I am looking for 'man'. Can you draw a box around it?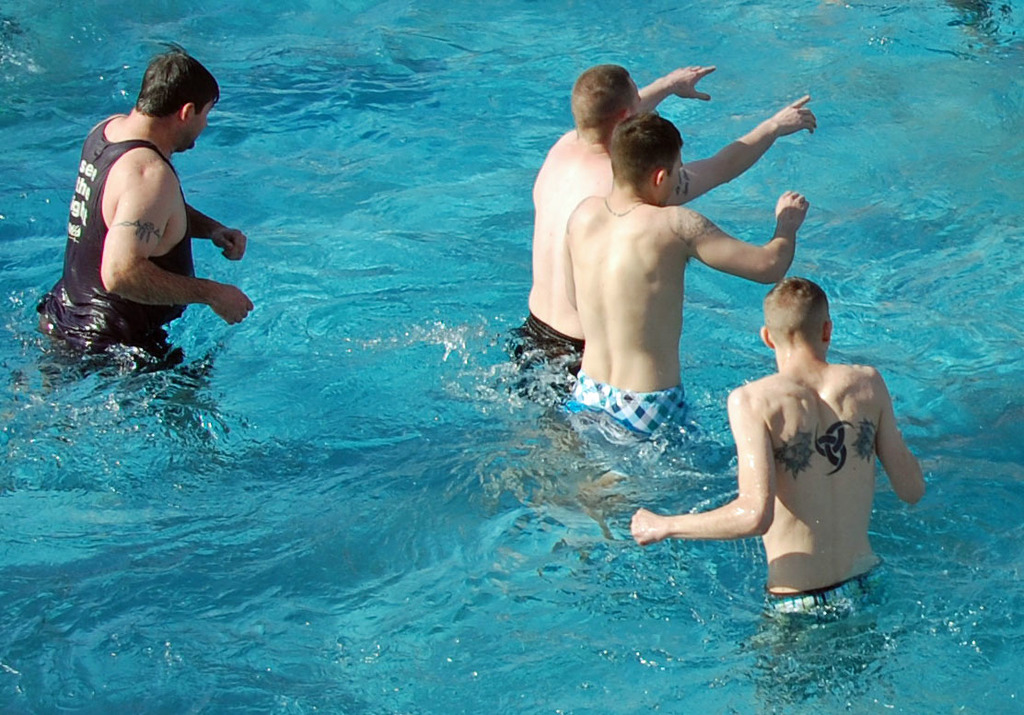
Sure, the bounding box is <bbox>46, 48, 239, 386</bbox>.
